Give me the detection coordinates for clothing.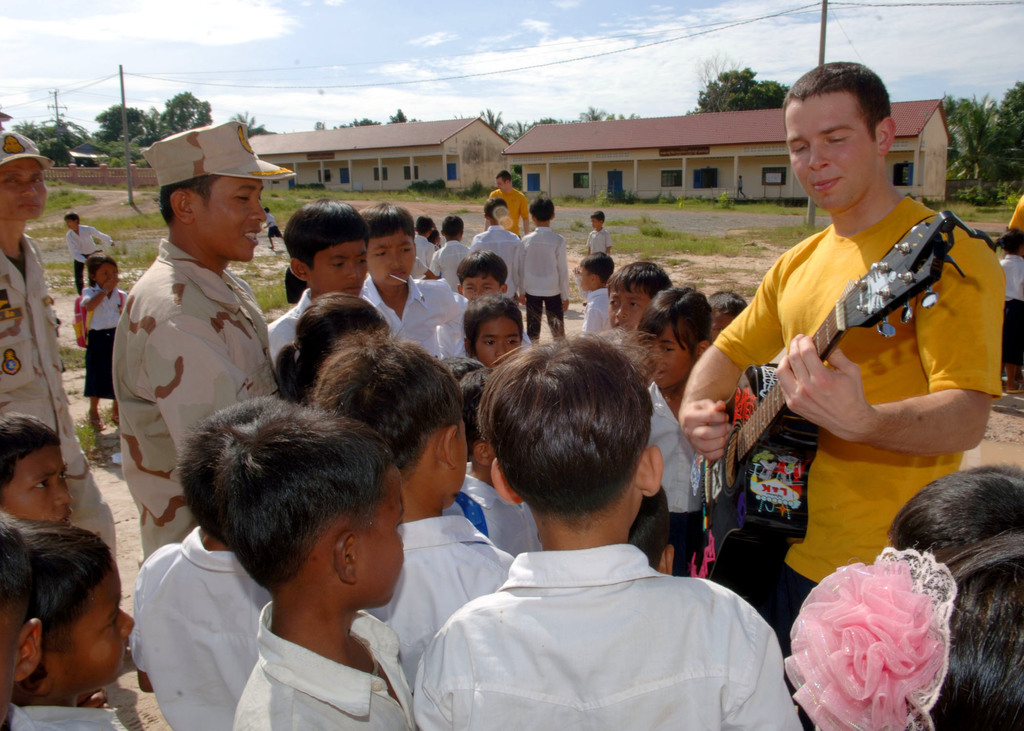
x1=469, y1=227, x2=524, y2=302.
